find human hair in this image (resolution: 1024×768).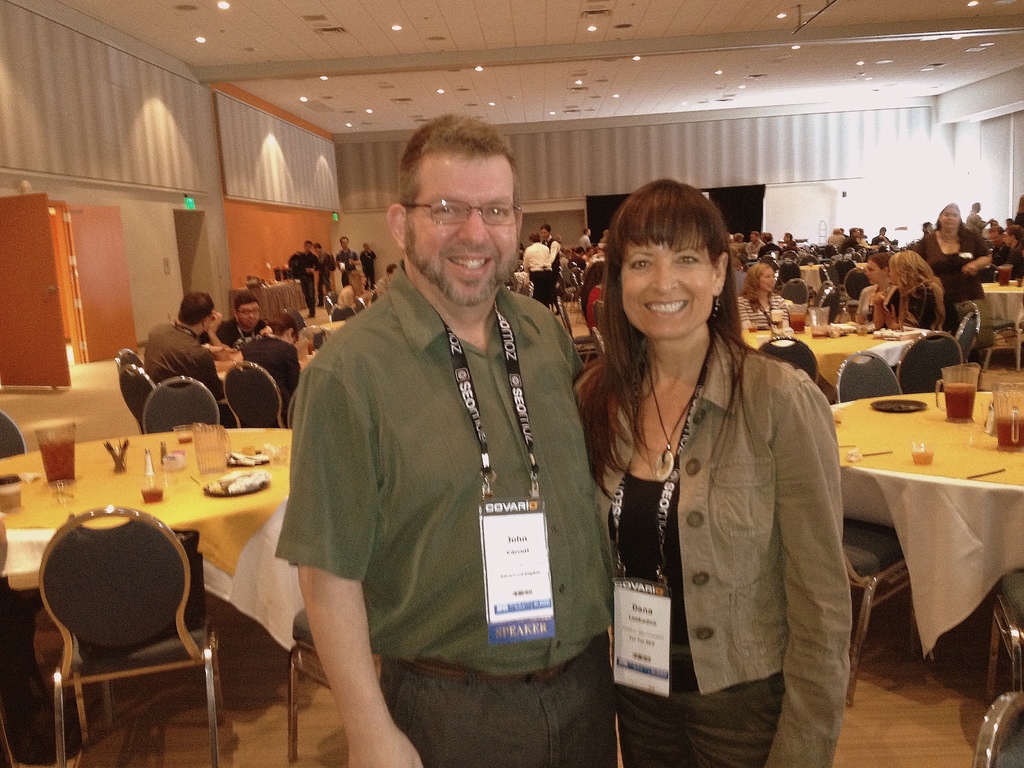
box=[385, 264, 397, 273].
